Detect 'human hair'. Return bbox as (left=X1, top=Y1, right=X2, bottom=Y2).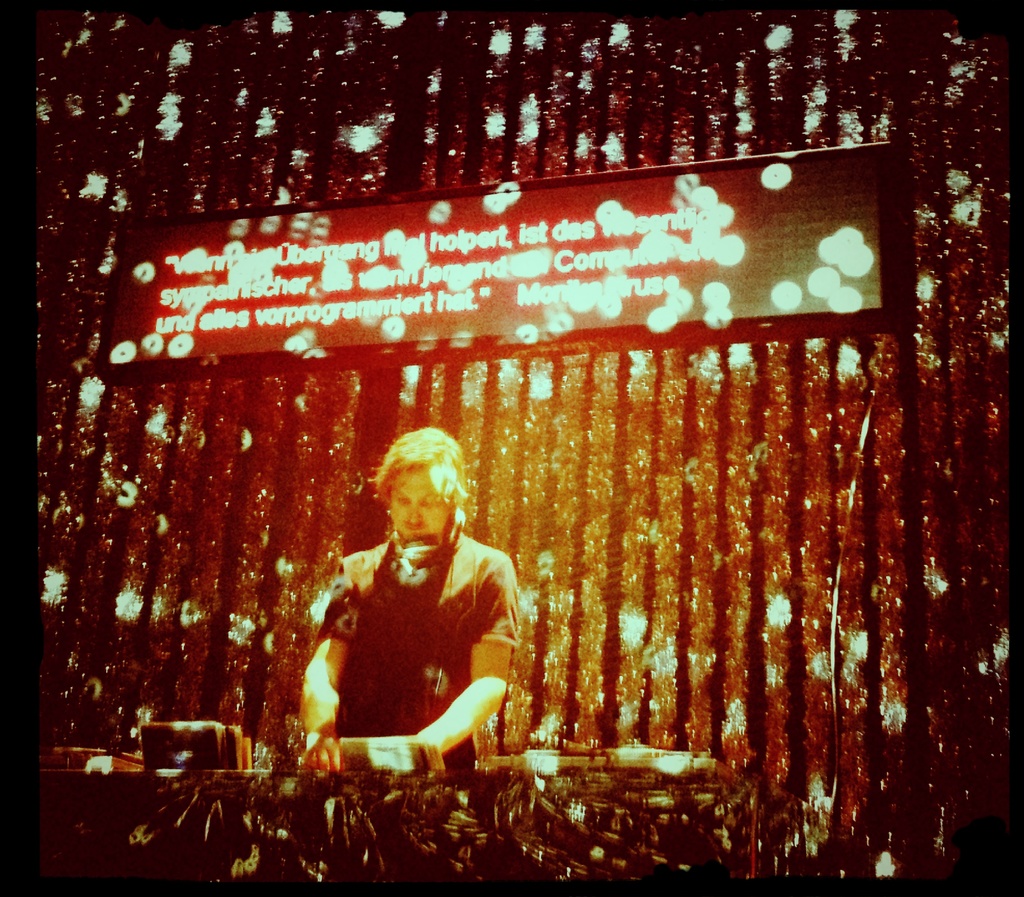
(left=367, top=416, right=470, bottom=509).
